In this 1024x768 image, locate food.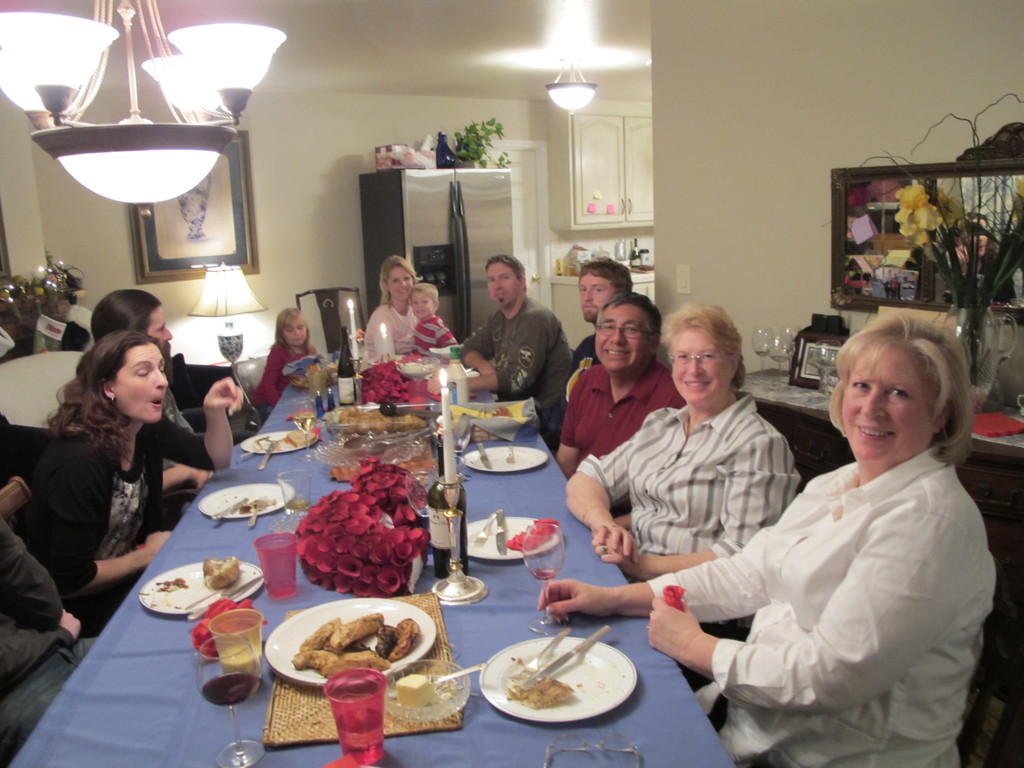
Bounding box: (x1=491, y1=403, x2=515, y2=417).
